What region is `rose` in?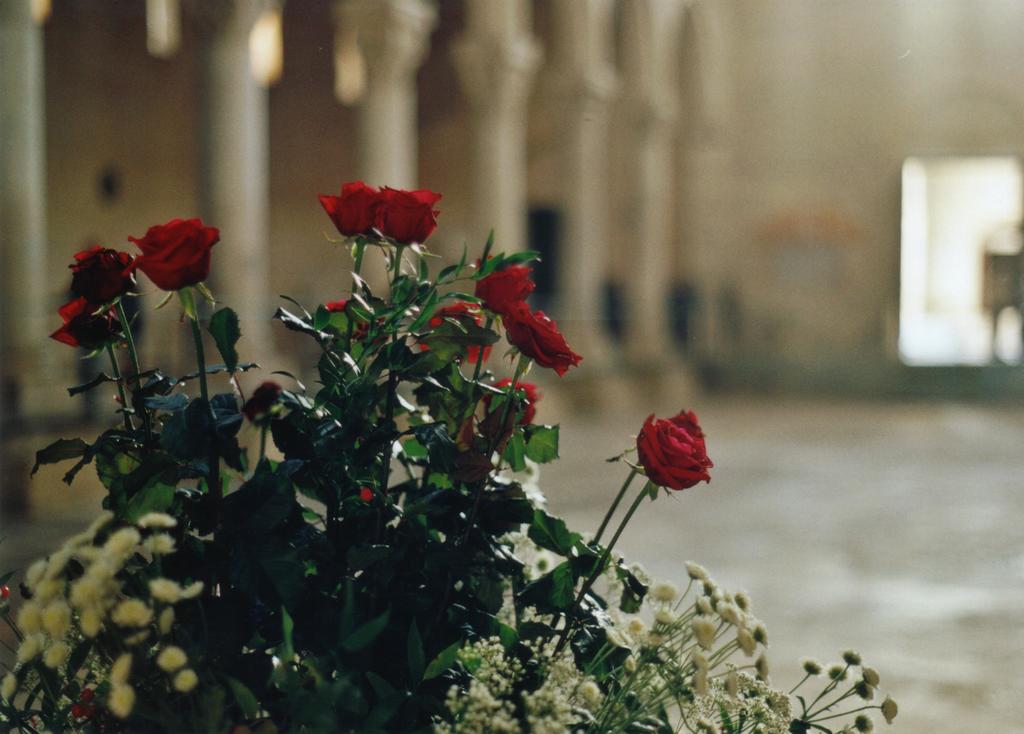
{"x1": 419, "y1": 301, "x2": 496, "y2": 366}.
